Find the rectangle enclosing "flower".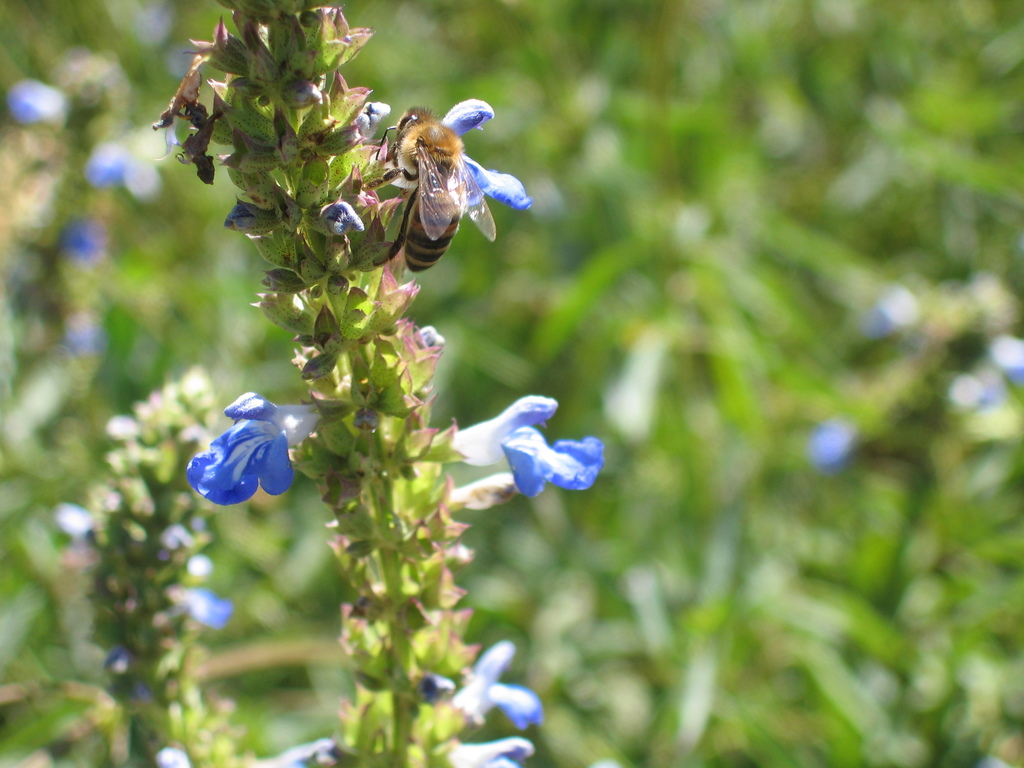
x1=227, y1=200, x2=285, y2=237.
